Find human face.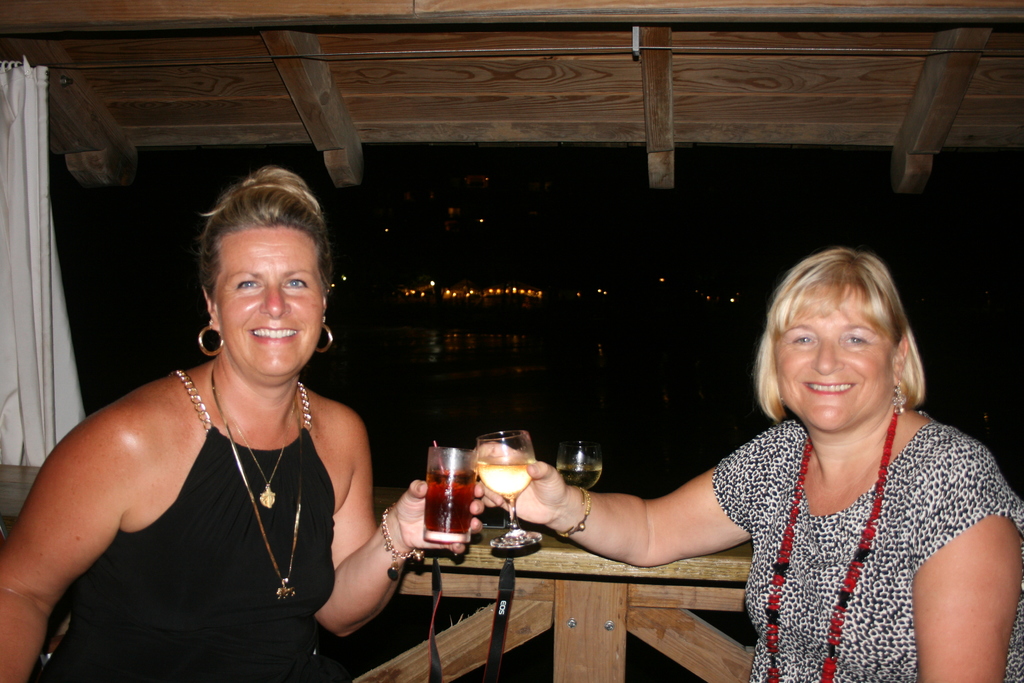
crop(771, 290, 892, 434).
